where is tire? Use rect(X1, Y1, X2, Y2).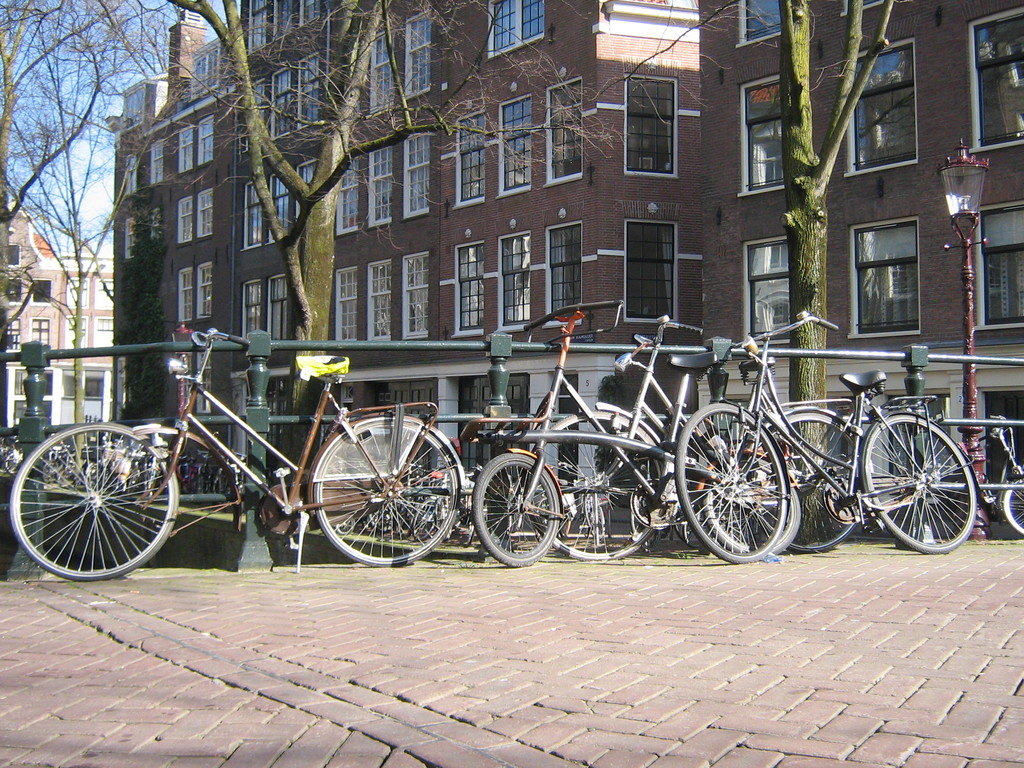
rect(42, 460, 55, 483).
